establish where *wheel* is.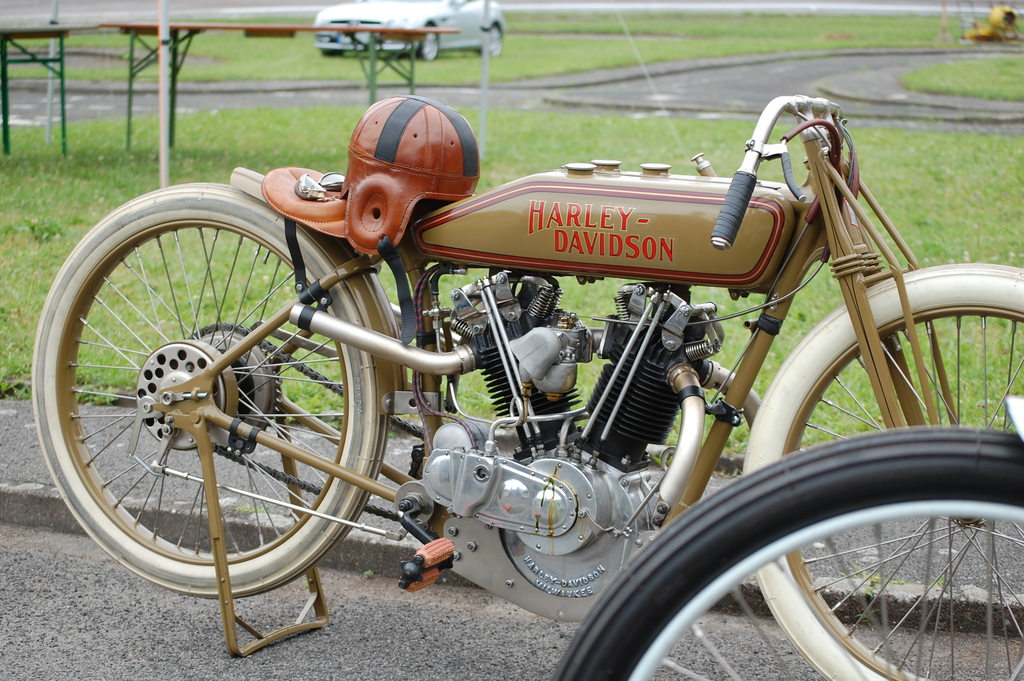
Established at (475,22,506,62).
